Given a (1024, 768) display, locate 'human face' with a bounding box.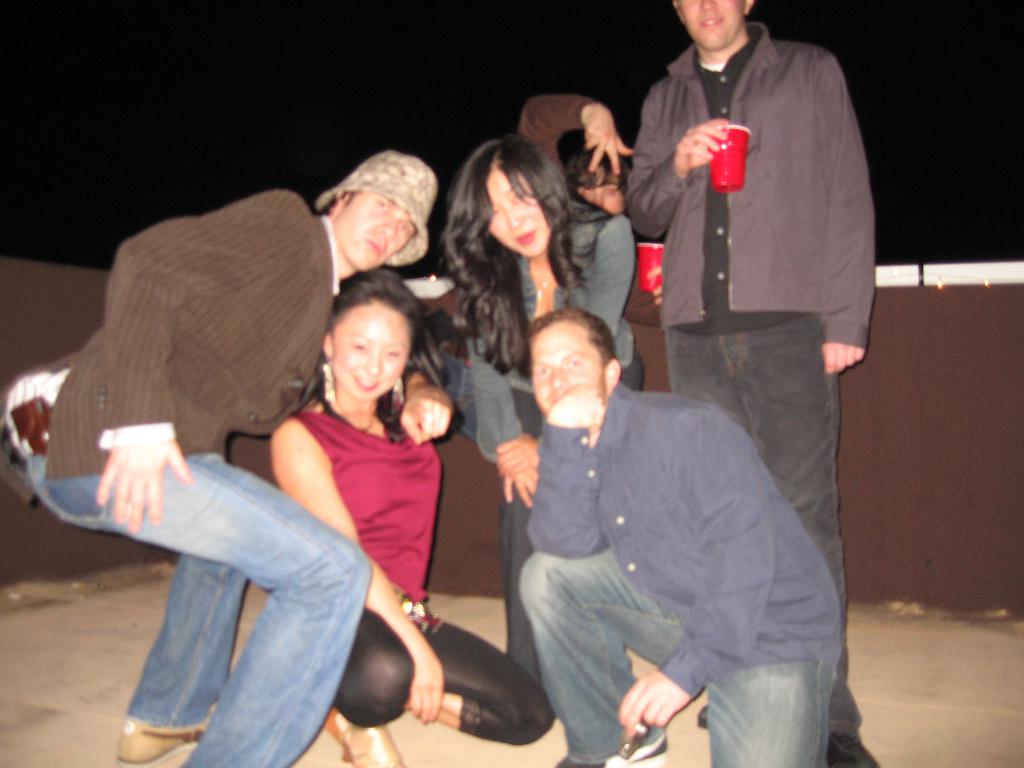
Located: {"left": 331, "top": 188, "right": 410, "bottom": 270}.
